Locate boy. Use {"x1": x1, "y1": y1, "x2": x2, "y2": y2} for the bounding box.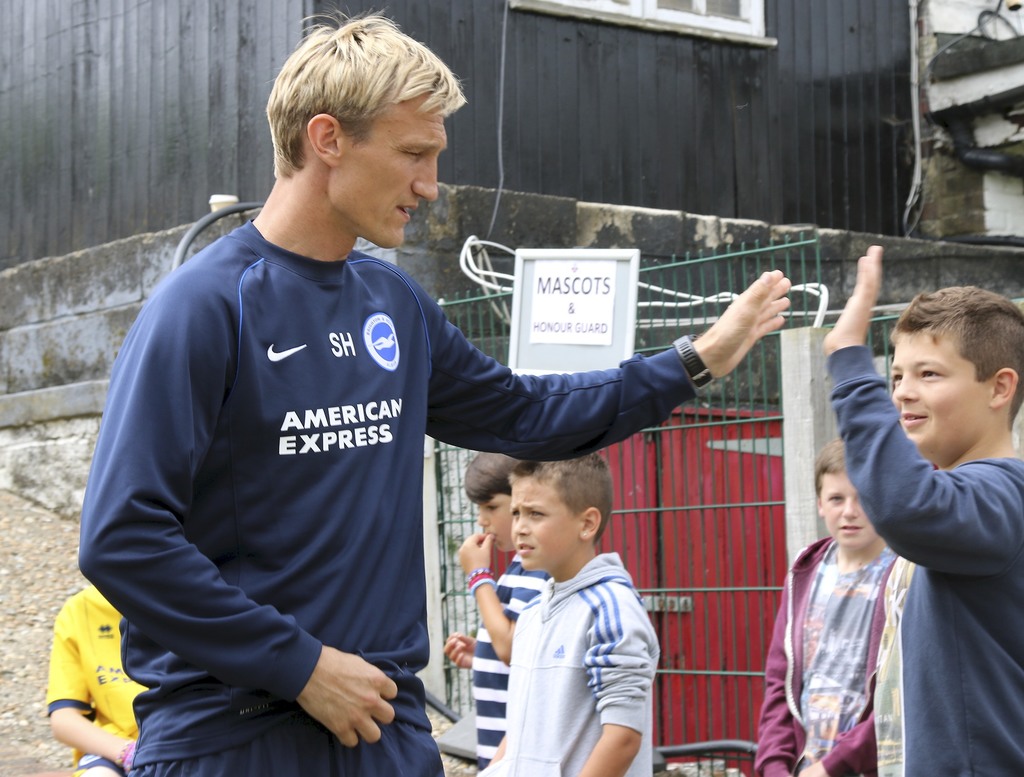
{"x1": 477, "y1": 451, "x2": 664, "y2": 776}.
